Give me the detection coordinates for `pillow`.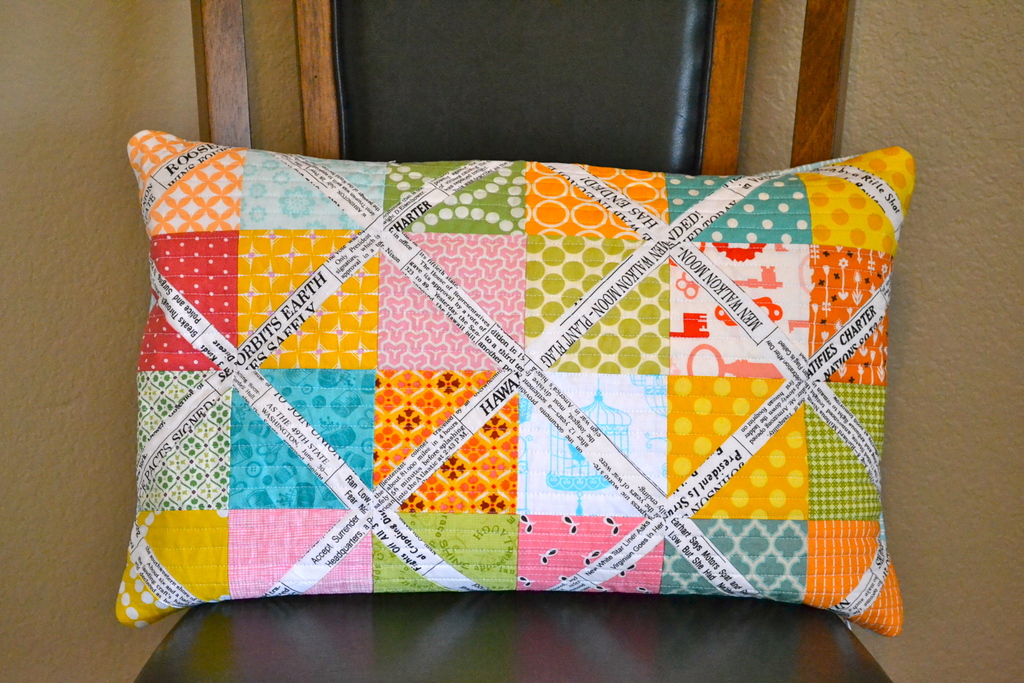
[164,147,984,601].
